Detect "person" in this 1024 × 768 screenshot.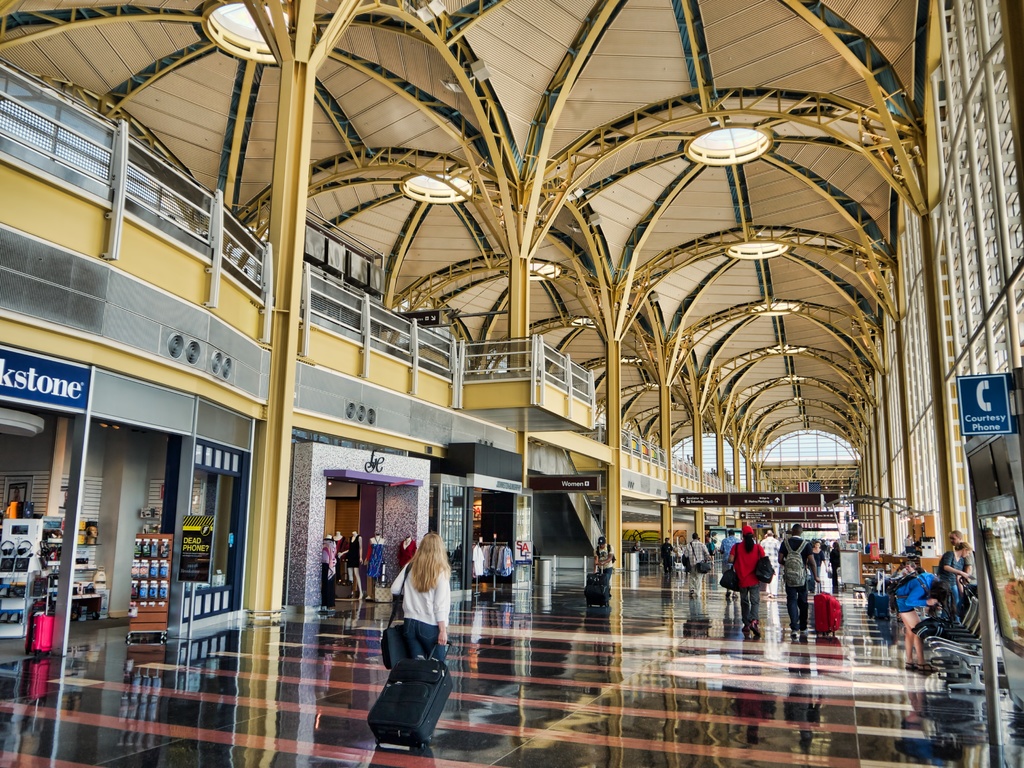
Detection: (684, 532, 708, 600).
